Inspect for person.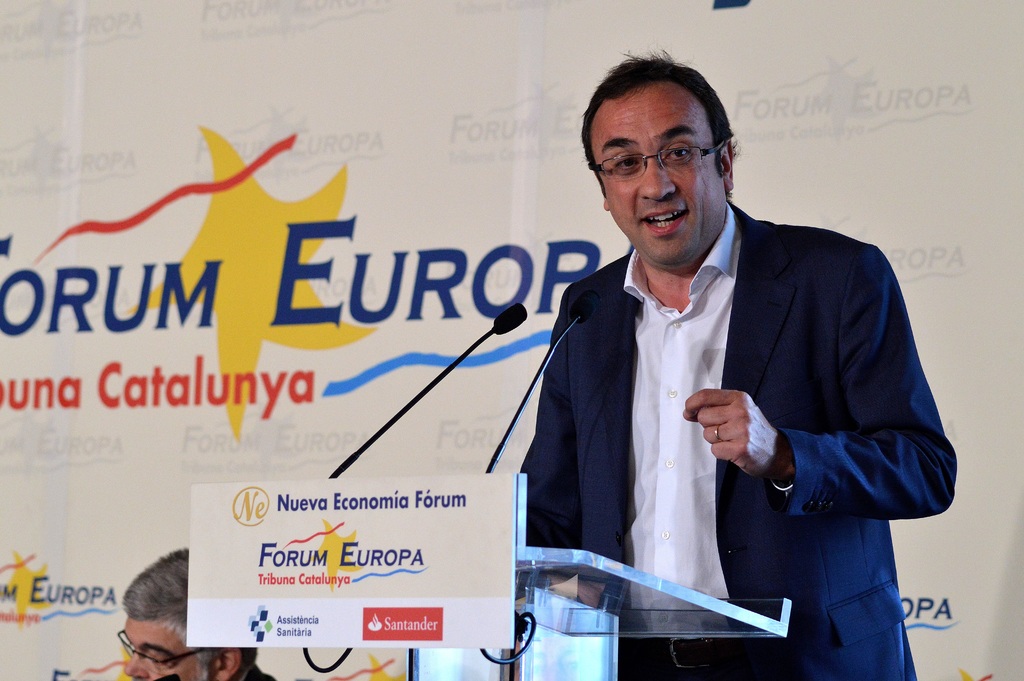
Inspection: region(116, 549, 278, 680).
